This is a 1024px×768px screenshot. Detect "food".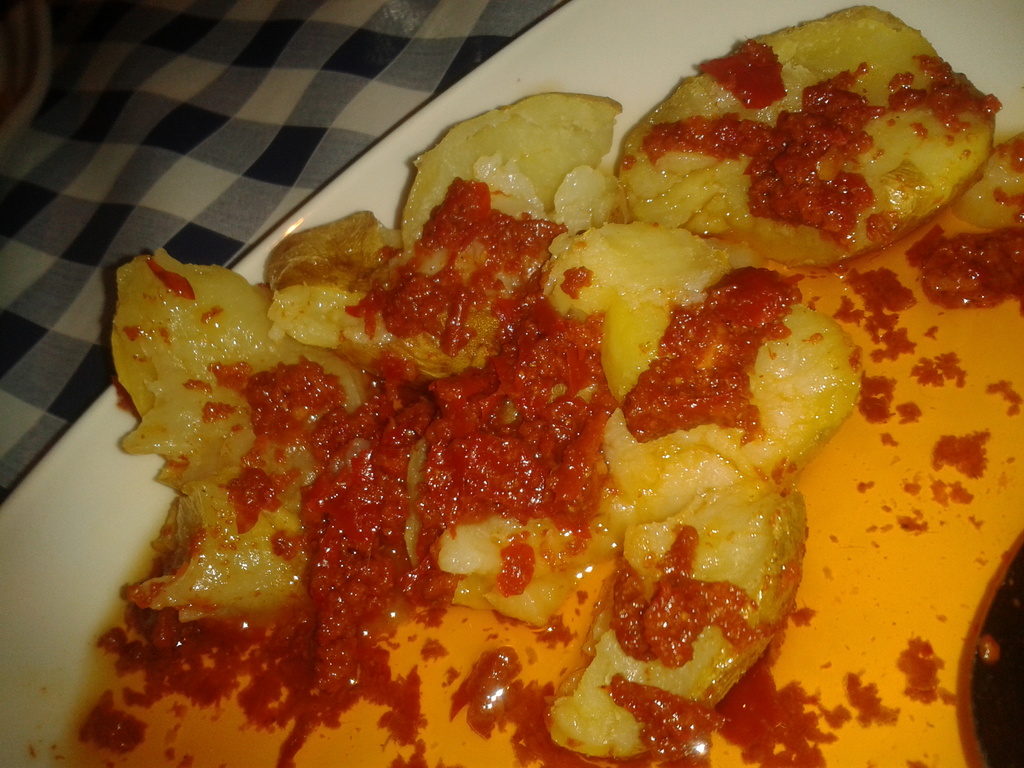
<region>932, 70, 1023, 767</region>.
